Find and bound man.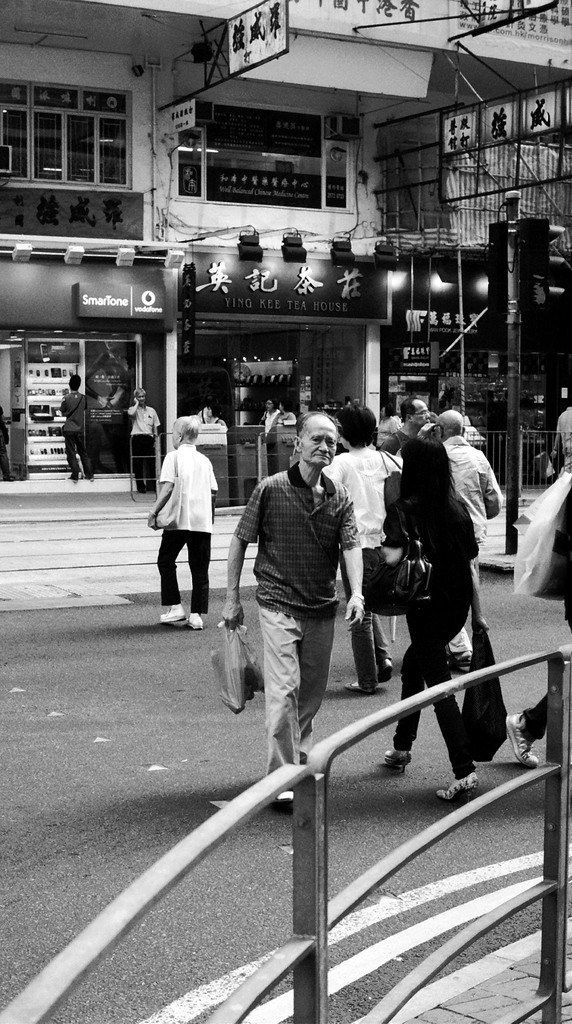
Bound: 121 384 163 492.
